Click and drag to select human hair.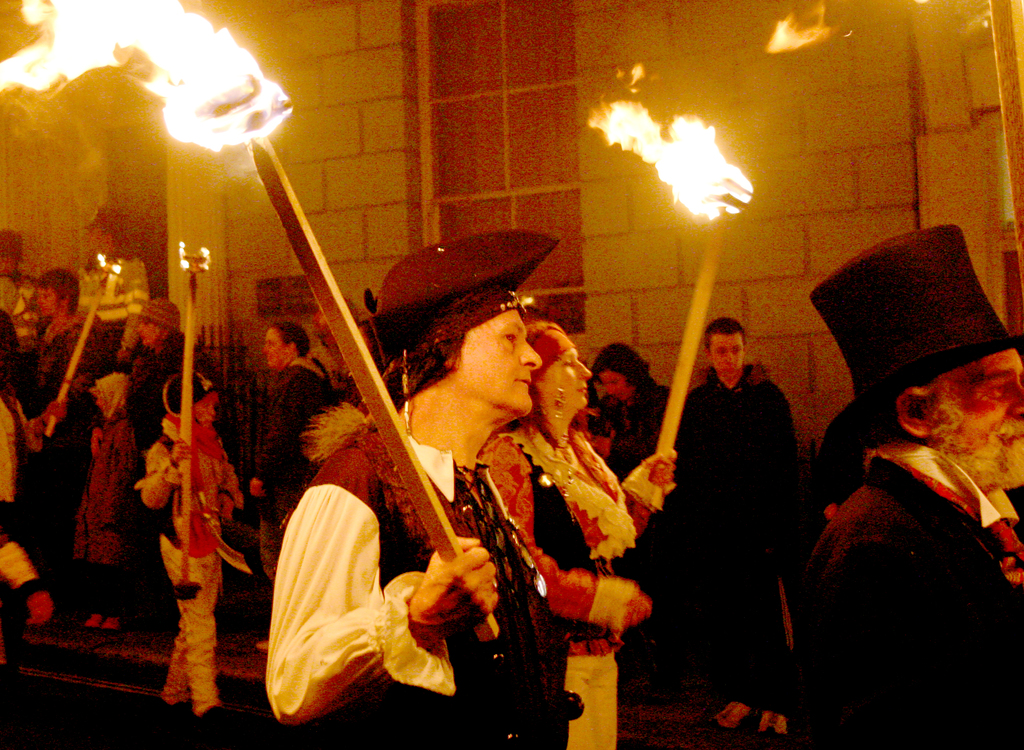
Selection: <box>168,331,202,354</box>.
